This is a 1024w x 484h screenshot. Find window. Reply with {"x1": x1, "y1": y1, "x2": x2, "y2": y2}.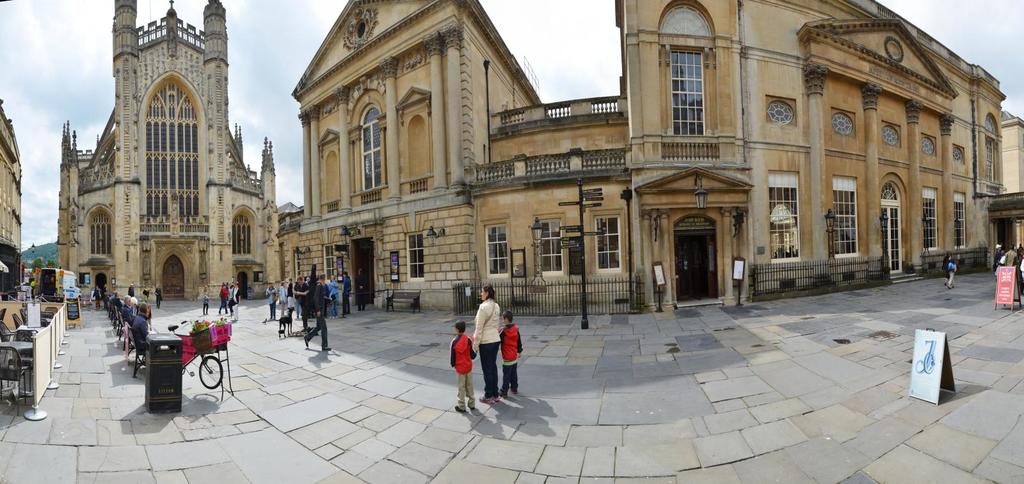
{"x1": 922, "y1": 136, "x2": 933, "y2": 151}.
